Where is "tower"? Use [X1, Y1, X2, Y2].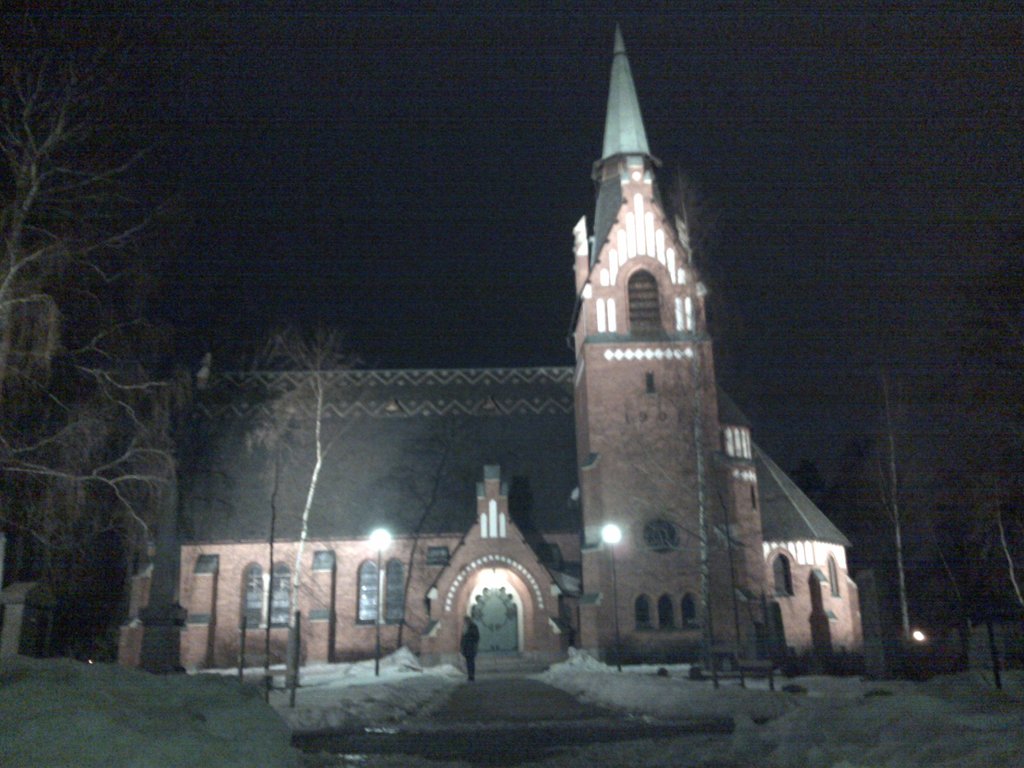
[575, 25, 767, 671].
